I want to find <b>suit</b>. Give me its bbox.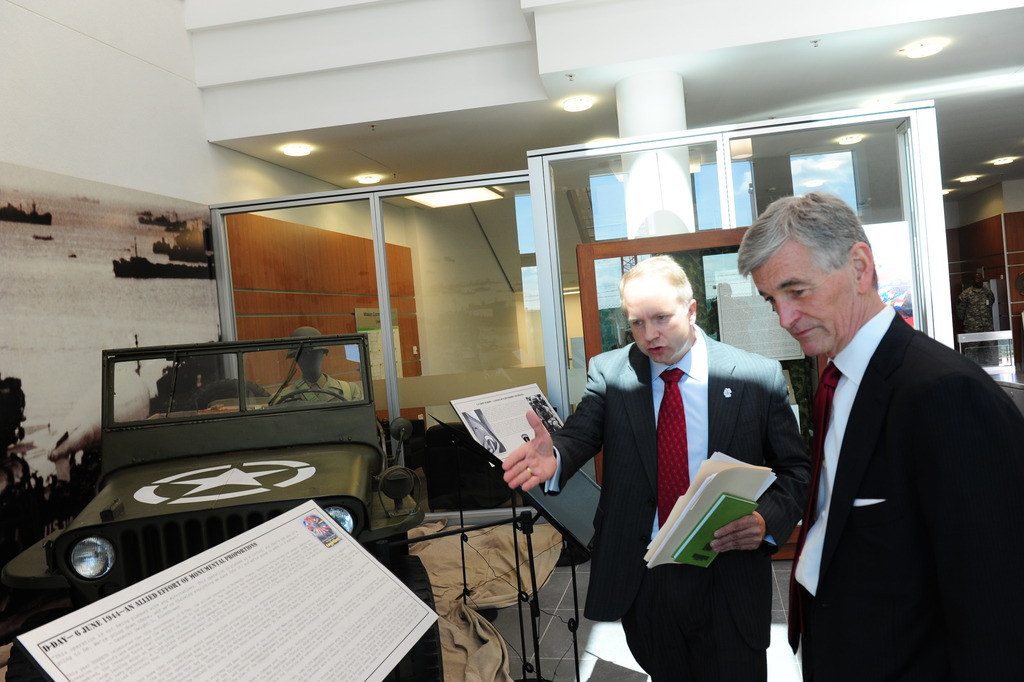
{"x1": 543, "y1": 325, "x2": 806, "y2": 681}.
